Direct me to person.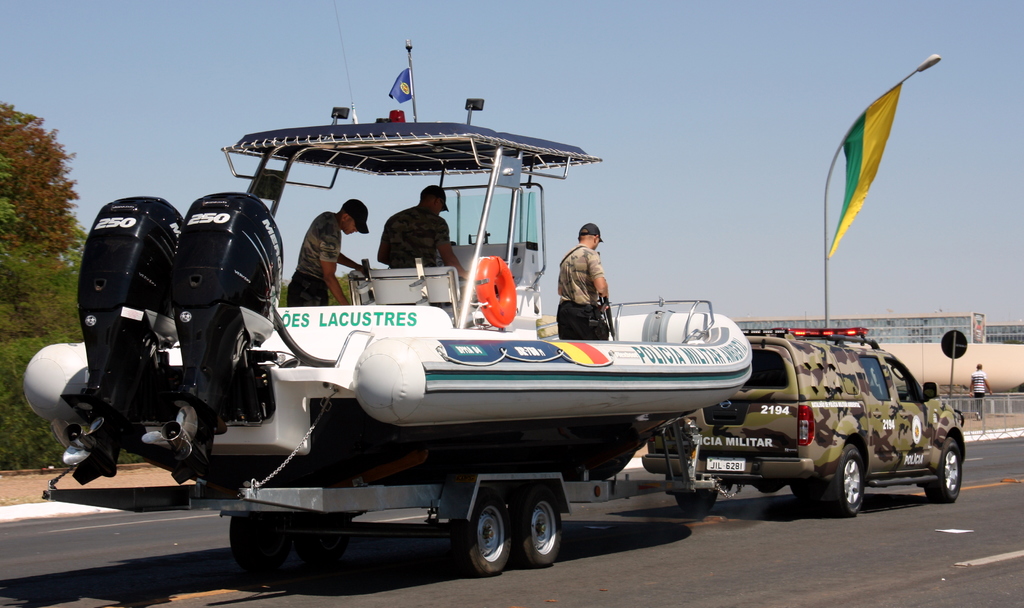
Direction: bbox=(965, 362, 990, 423).
